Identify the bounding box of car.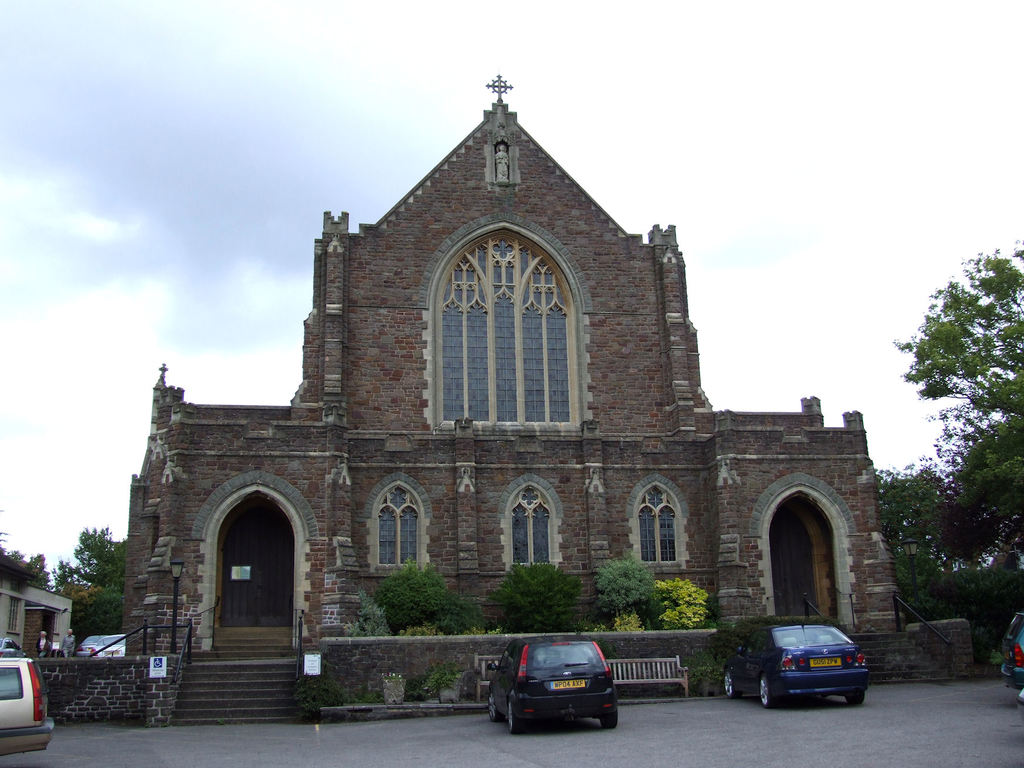
<region>996, 616, 1022, 689</region>.
